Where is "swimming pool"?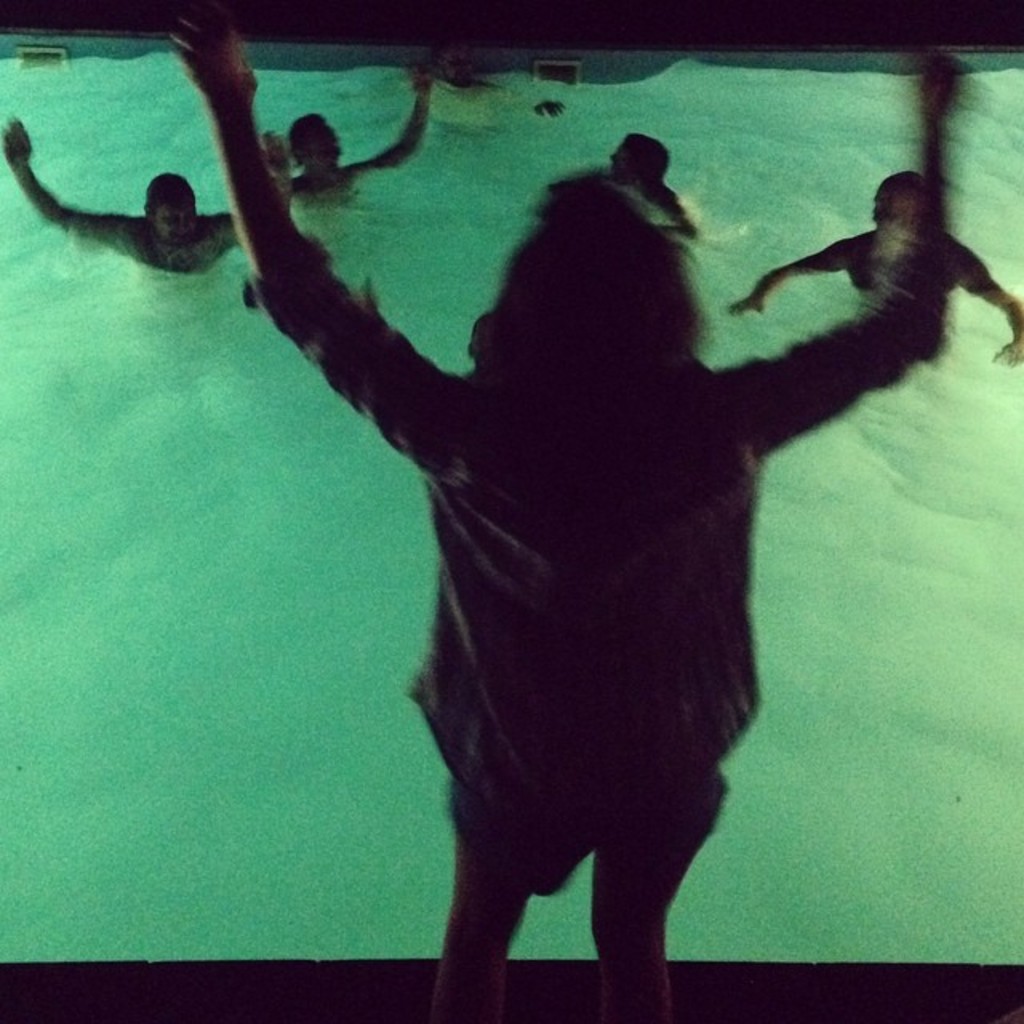
box(0, 32, 1022, 973).
